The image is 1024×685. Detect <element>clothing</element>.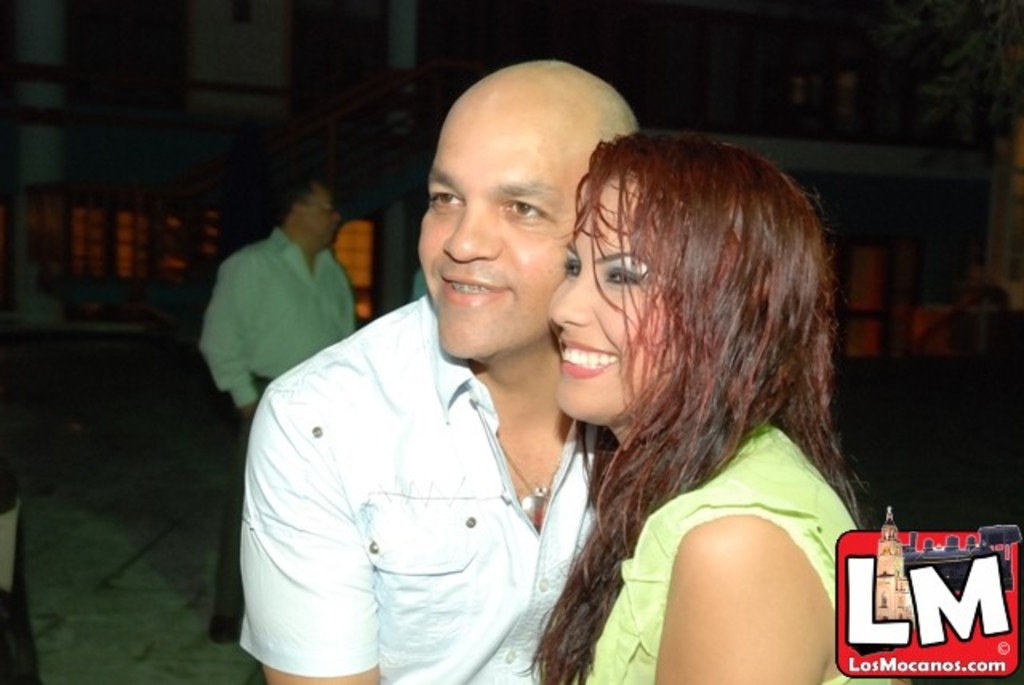
Detection: bbox=(194, 232, 344, 635).
